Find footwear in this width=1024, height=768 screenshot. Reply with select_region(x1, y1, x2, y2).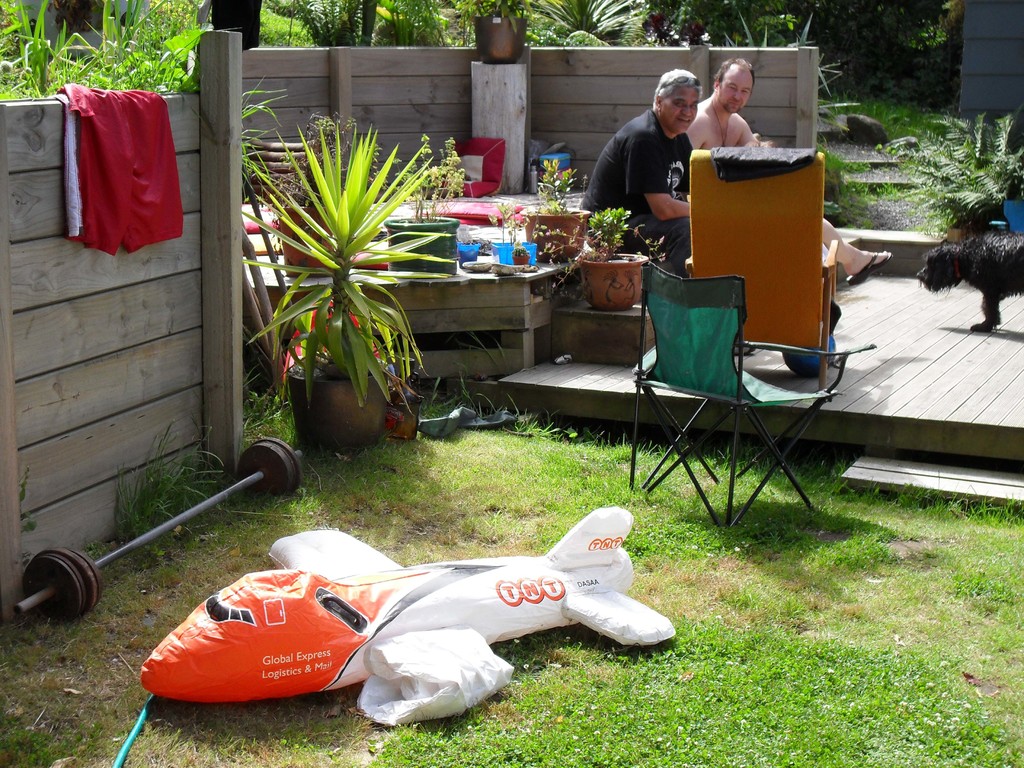
select_region(844, 252, 895, 287).
